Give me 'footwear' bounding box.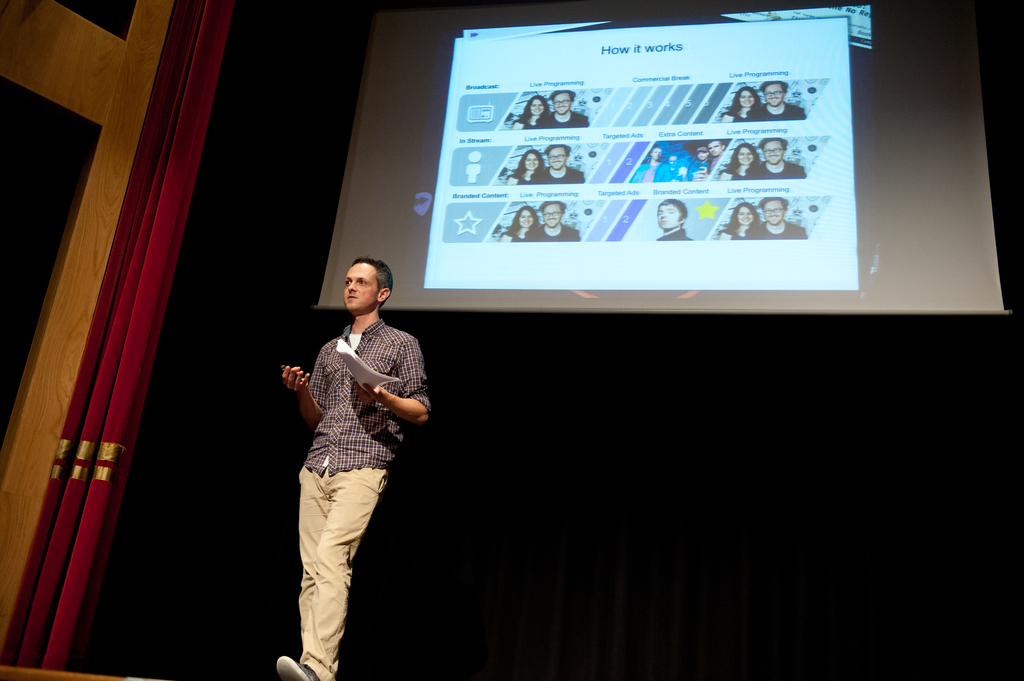
274/655/319/680.
